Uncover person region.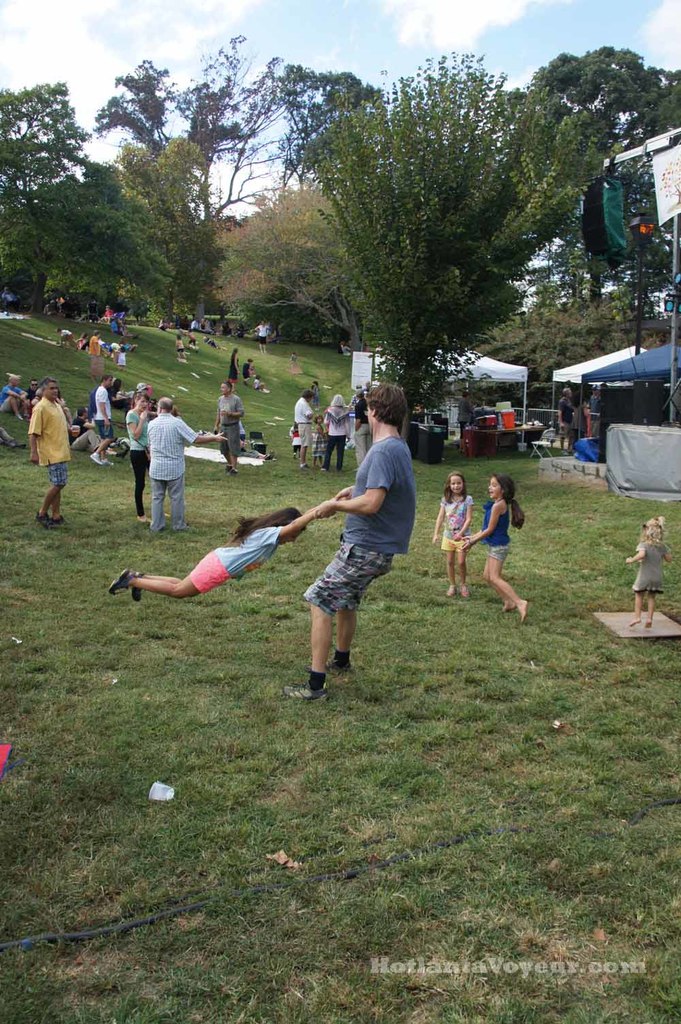
Uncovered: rect(277, 420, 422, 706).
